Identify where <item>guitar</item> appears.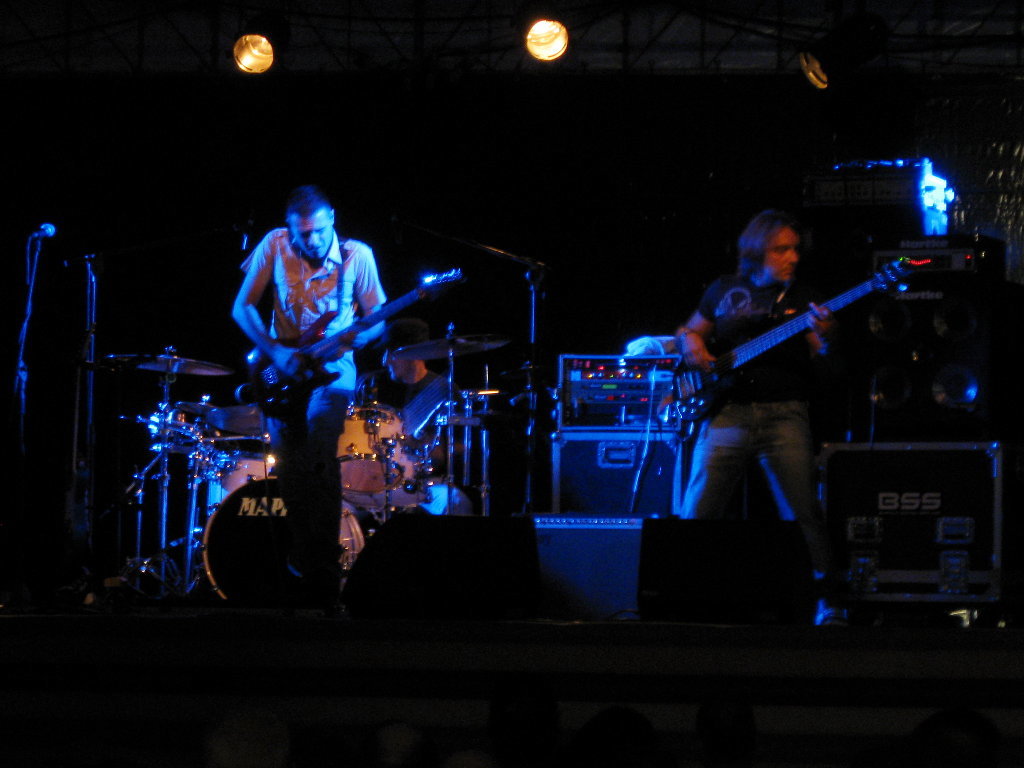
Appears at (246,268,470,423).
